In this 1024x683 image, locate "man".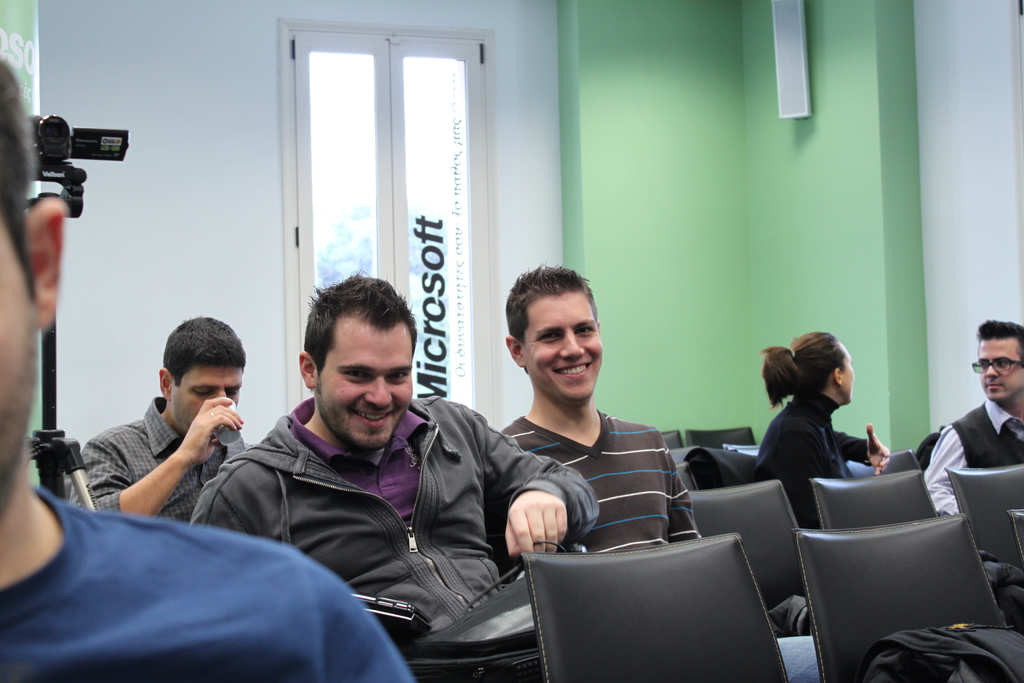
Bounding box: x1=499, y1=265, x2=703, y2=571.
